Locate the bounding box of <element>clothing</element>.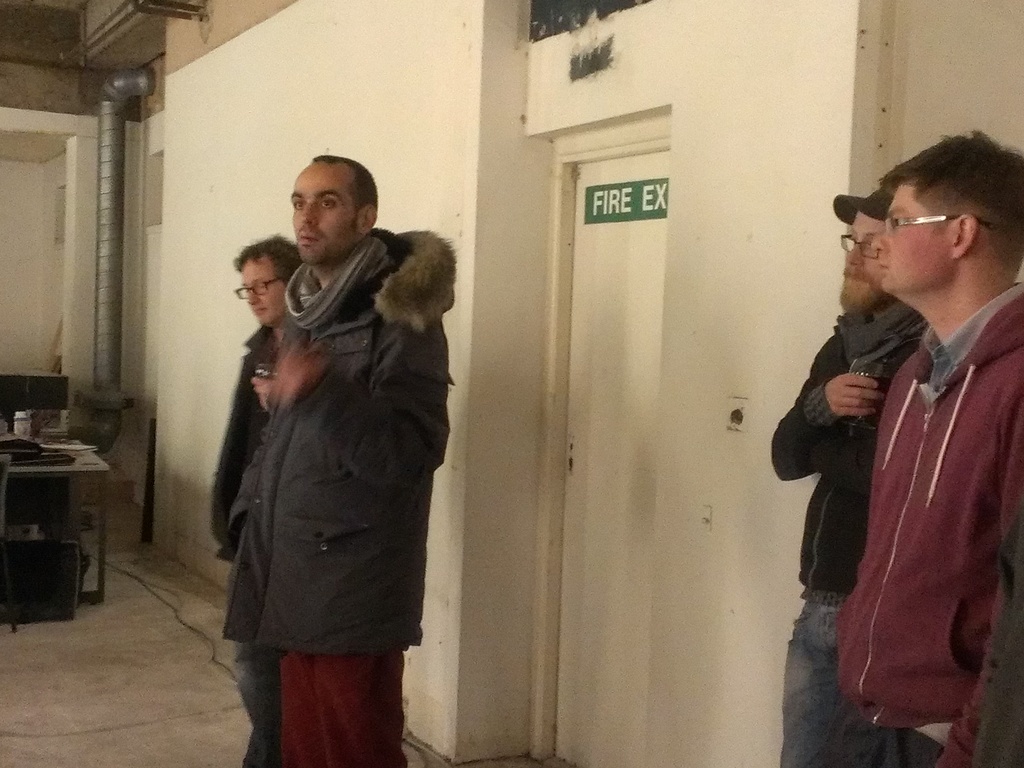
Bounding box: bbox=[216, 236, 443, 669].
